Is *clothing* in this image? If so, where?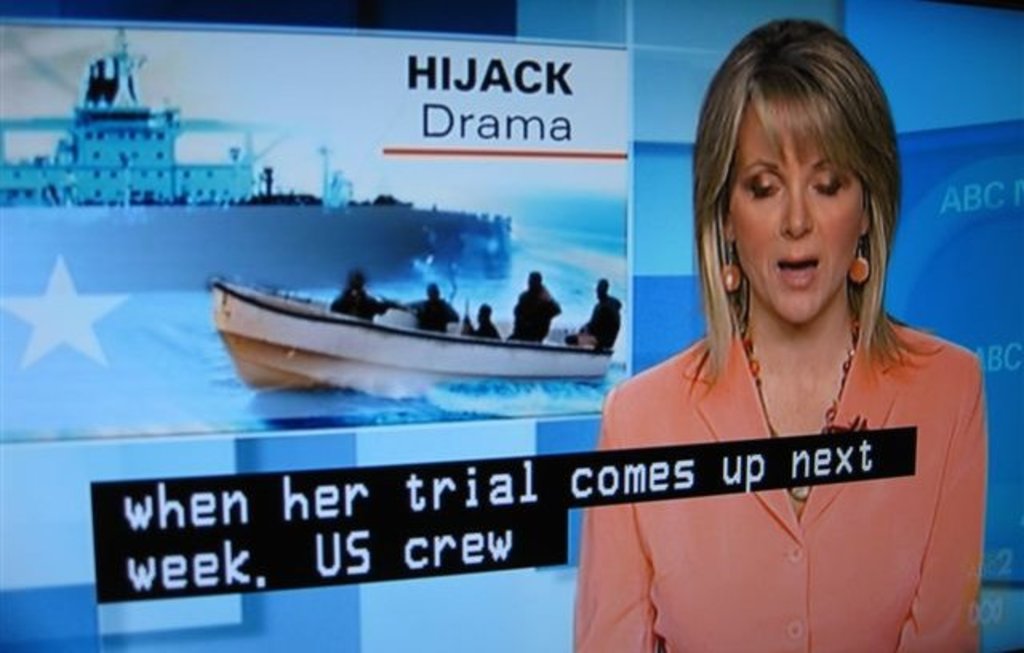
Yes, at 512 286 574 344.
